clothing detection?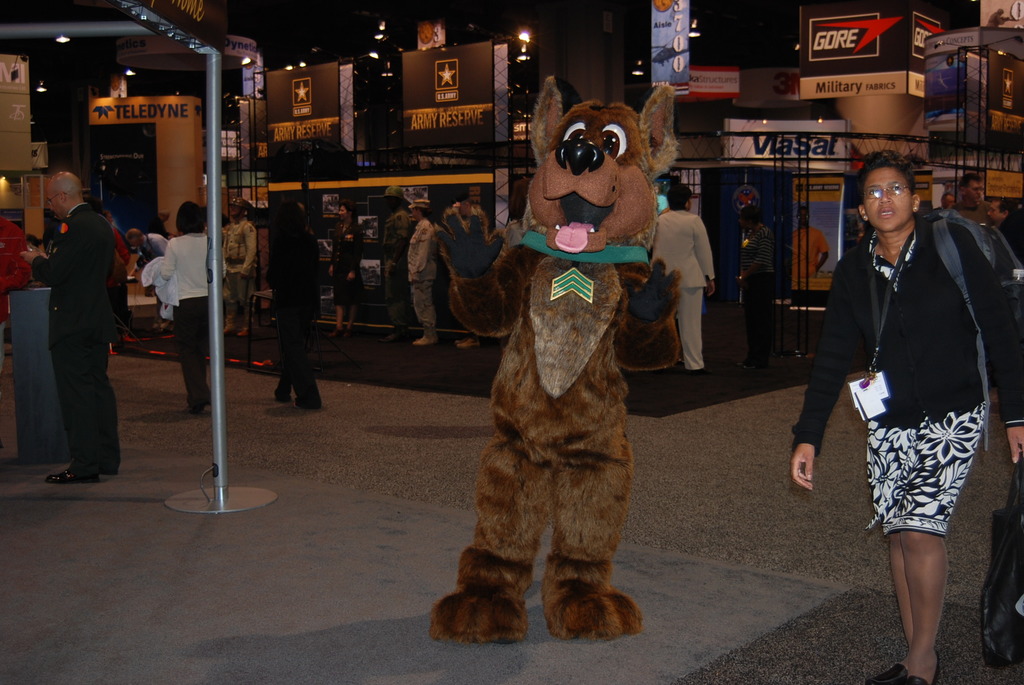
select_region(742, 226, 782, 361)
